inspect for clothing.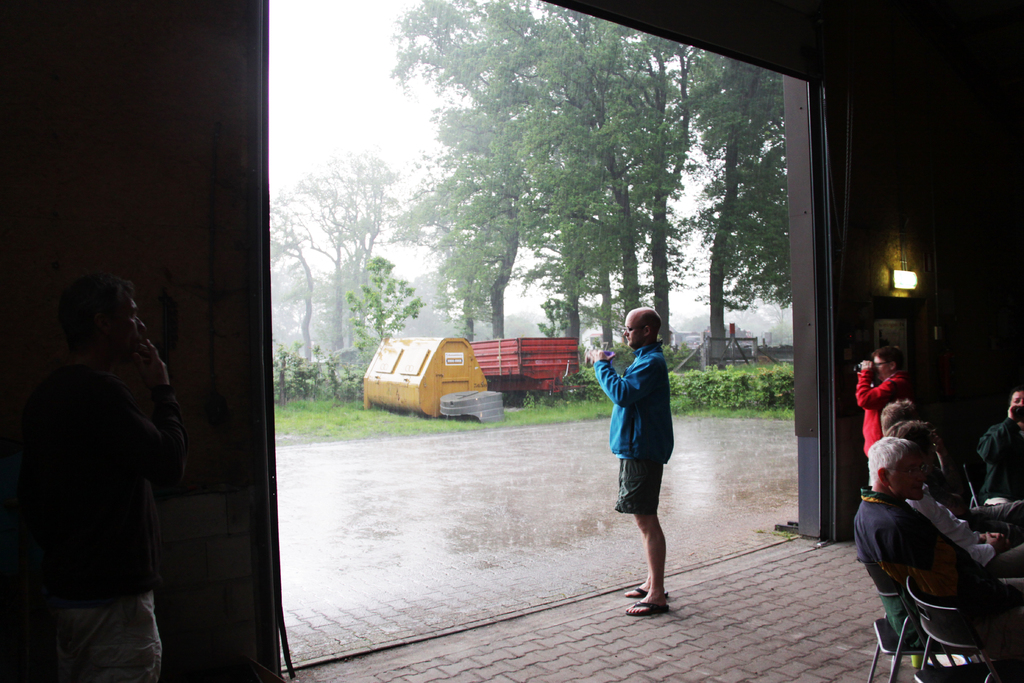
Inspection: x1=854, y1=370, x2=912, y2=461.
